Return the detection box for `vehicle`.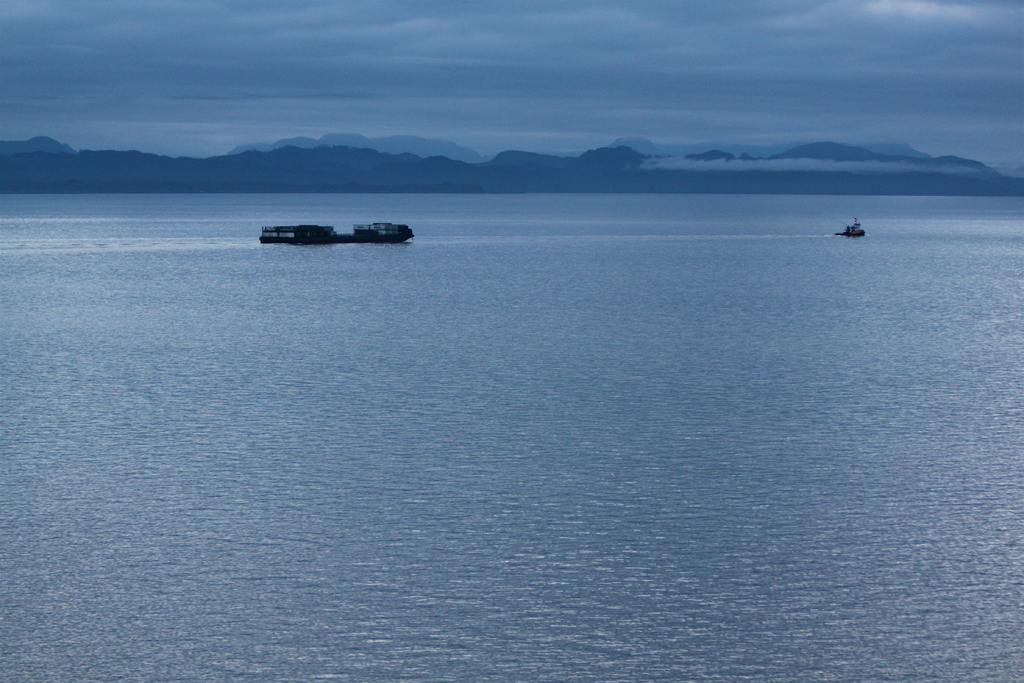
Rect(838, 218, 868, 235).
